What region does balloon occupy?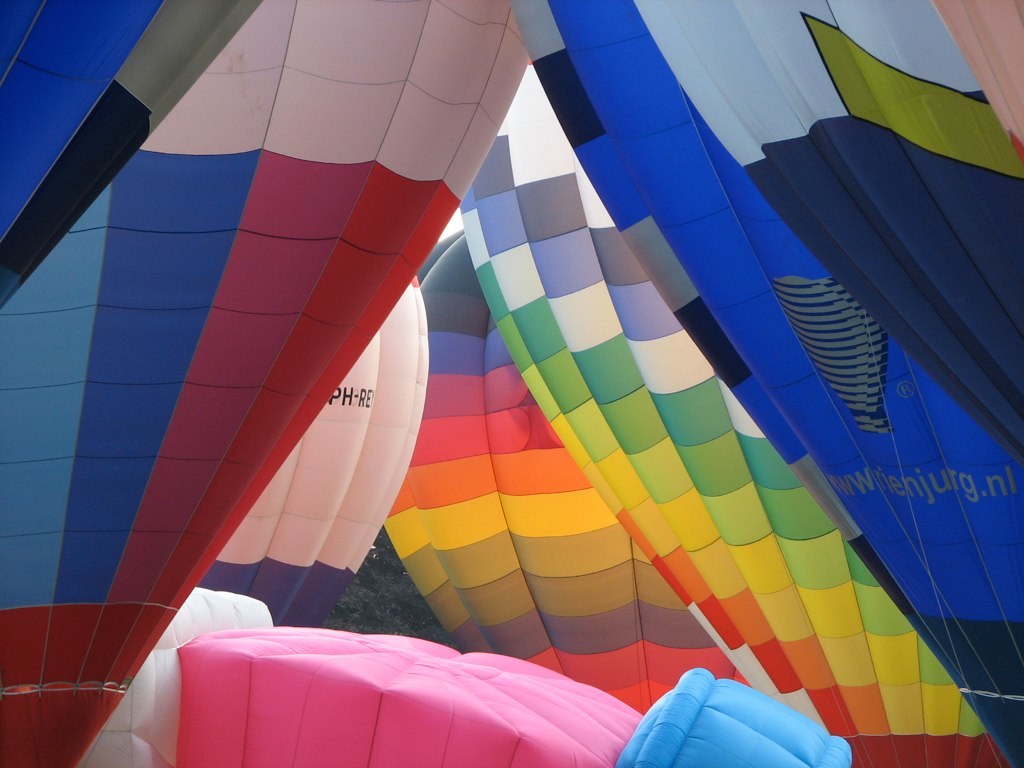
(x1=195, y1=280, x2=436, y2=626).
